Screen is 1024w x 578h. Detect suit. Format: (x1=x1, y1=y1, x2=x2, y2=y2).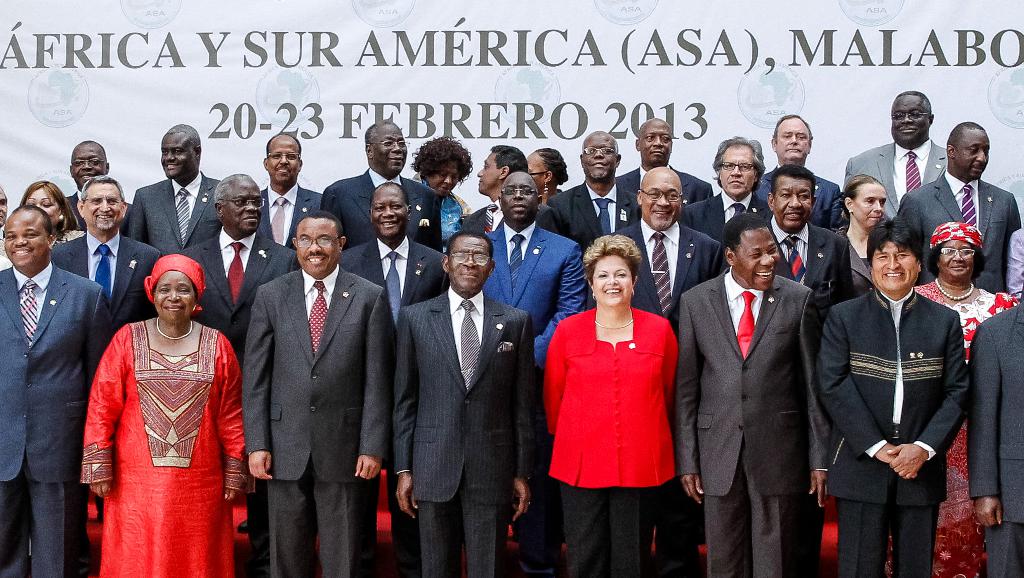
(x1=843, y1=139, x2=956, y2=224).
